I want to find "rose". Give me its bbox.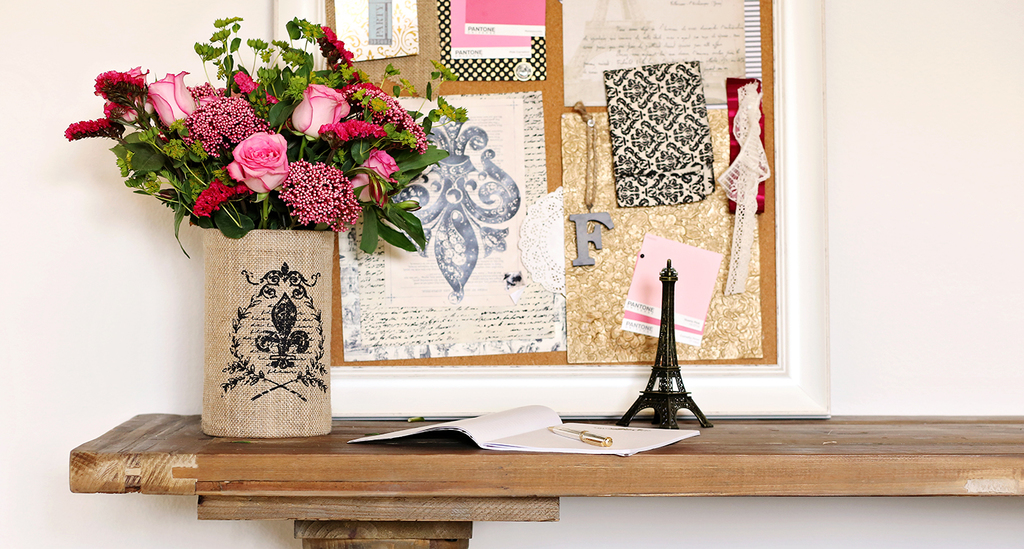
crop(103, 61, 154, 122).
